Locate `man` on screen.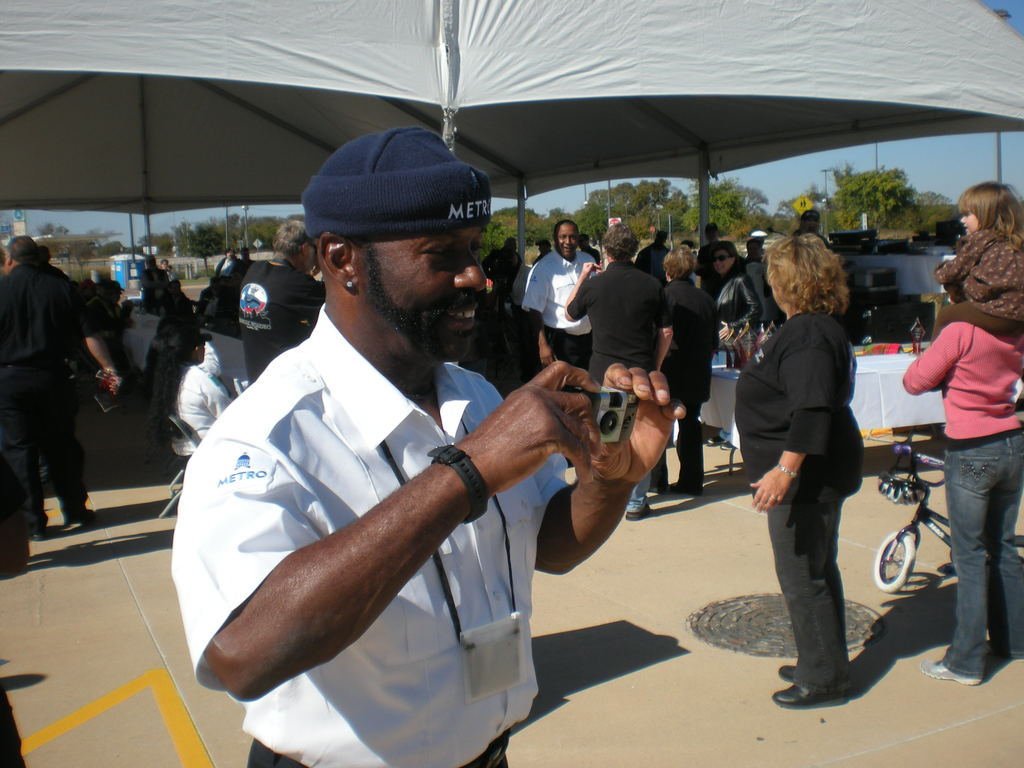
On screen at Rect(0, 234, 118, 544).
